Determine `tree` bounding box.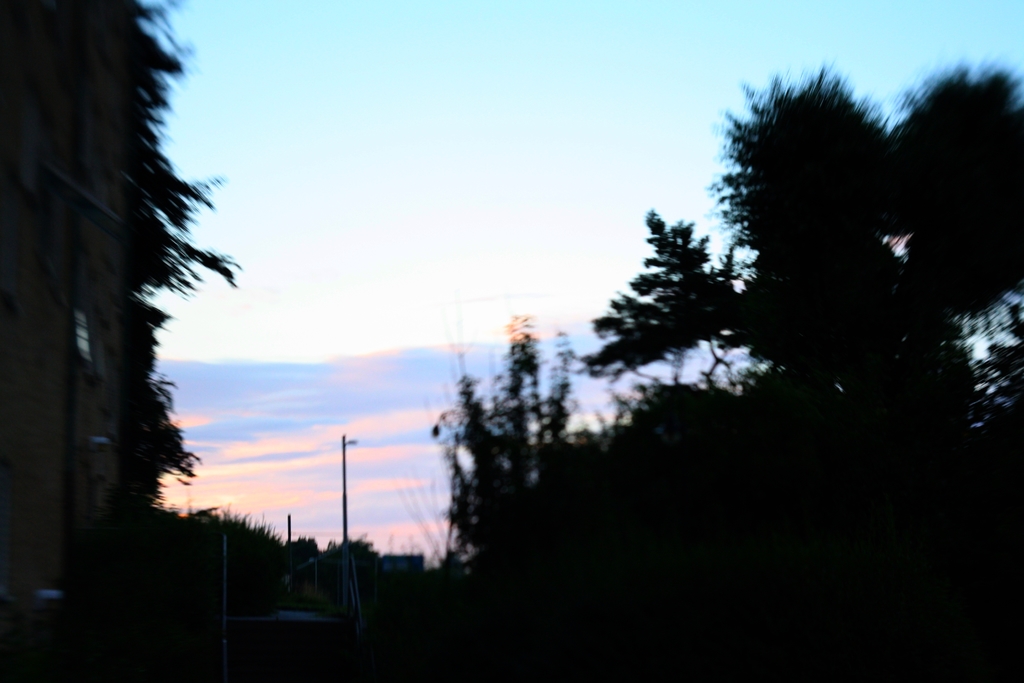
Determined: [388, 299, 723, 671].
